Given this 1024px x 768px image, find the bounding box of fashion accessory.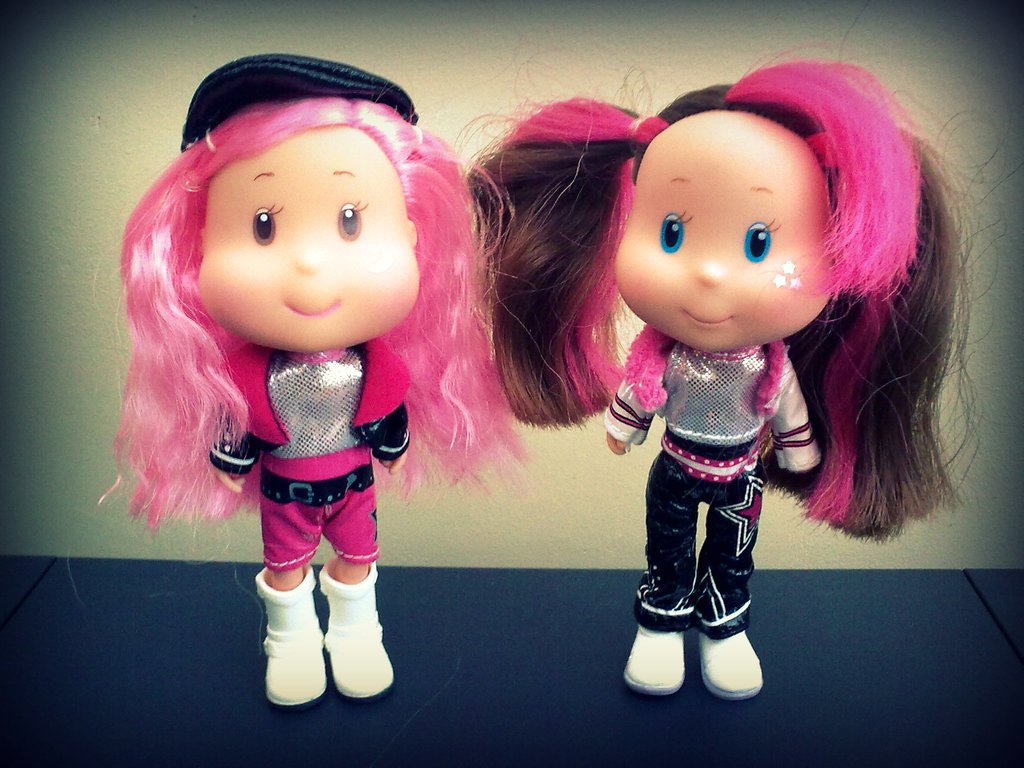
<box>251,564,326,703</box>.
